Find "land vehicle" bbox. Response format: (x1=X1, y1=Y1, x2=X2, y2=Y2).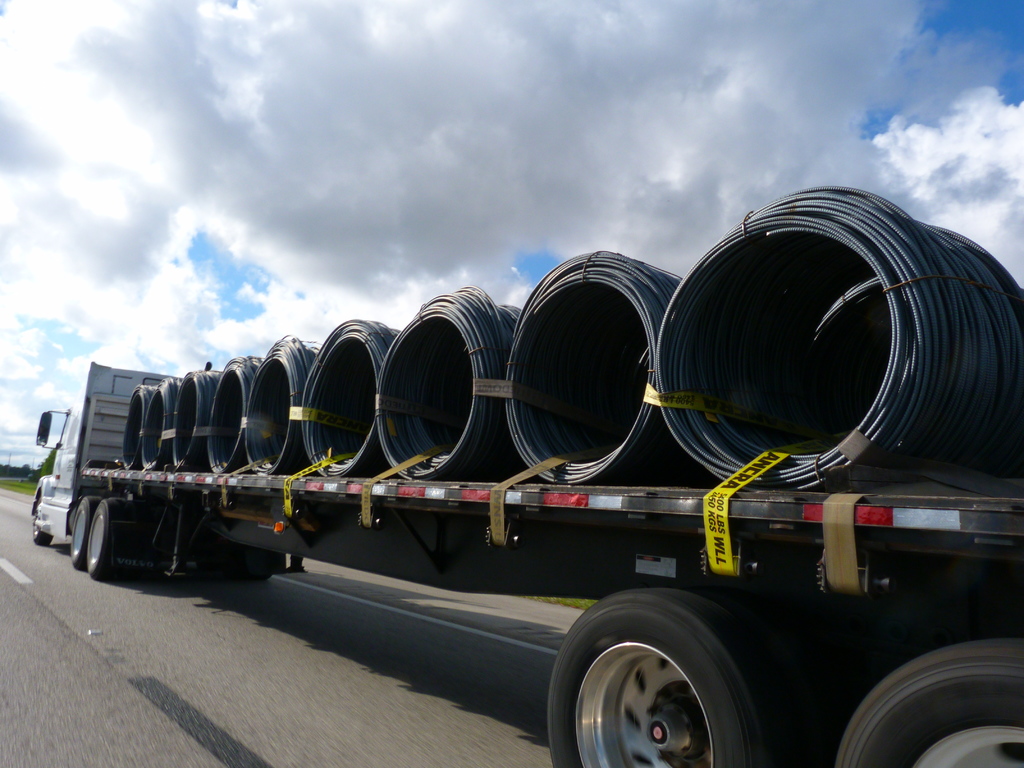
(x1=32, y1=362, x2=1023, y2=767).
